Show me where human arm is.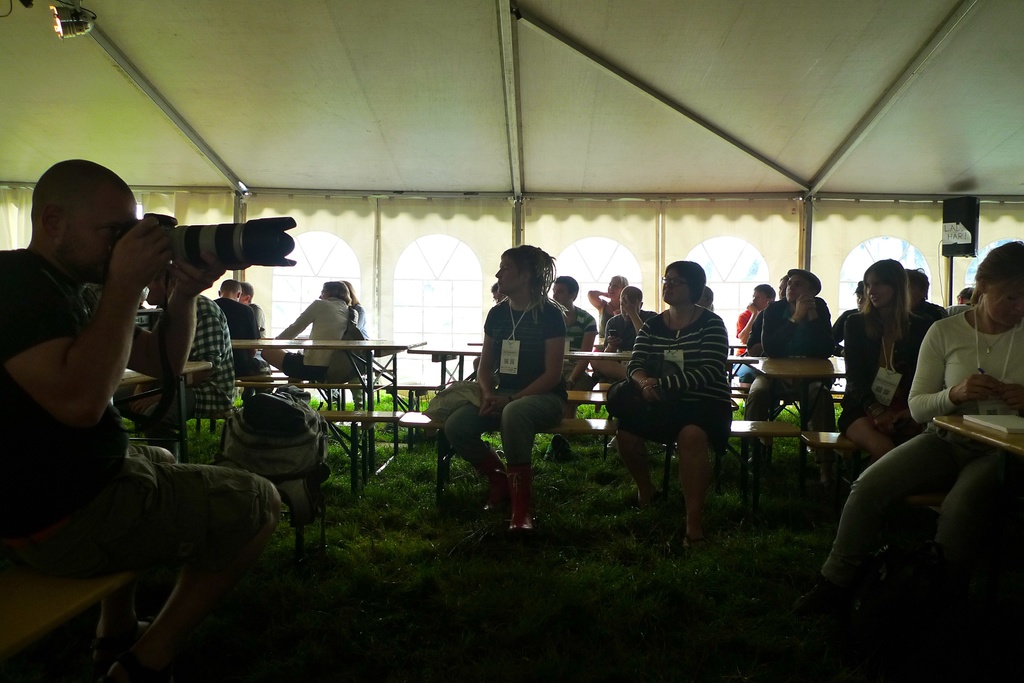
human arm is at x1=1001 y1=380 x2=1023 y2=418.
